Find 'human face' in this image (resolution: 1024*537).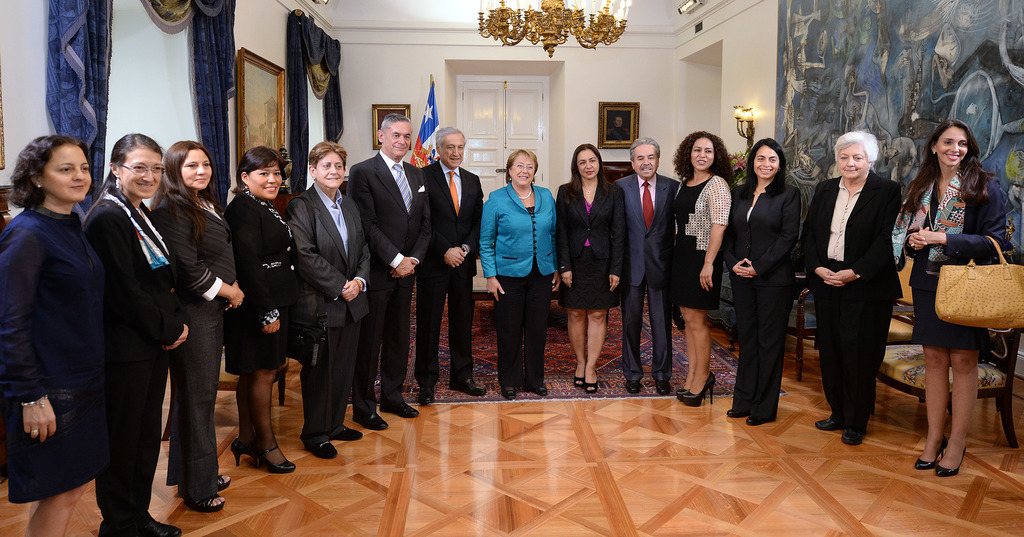
detection(755, 144, 780, 181).
